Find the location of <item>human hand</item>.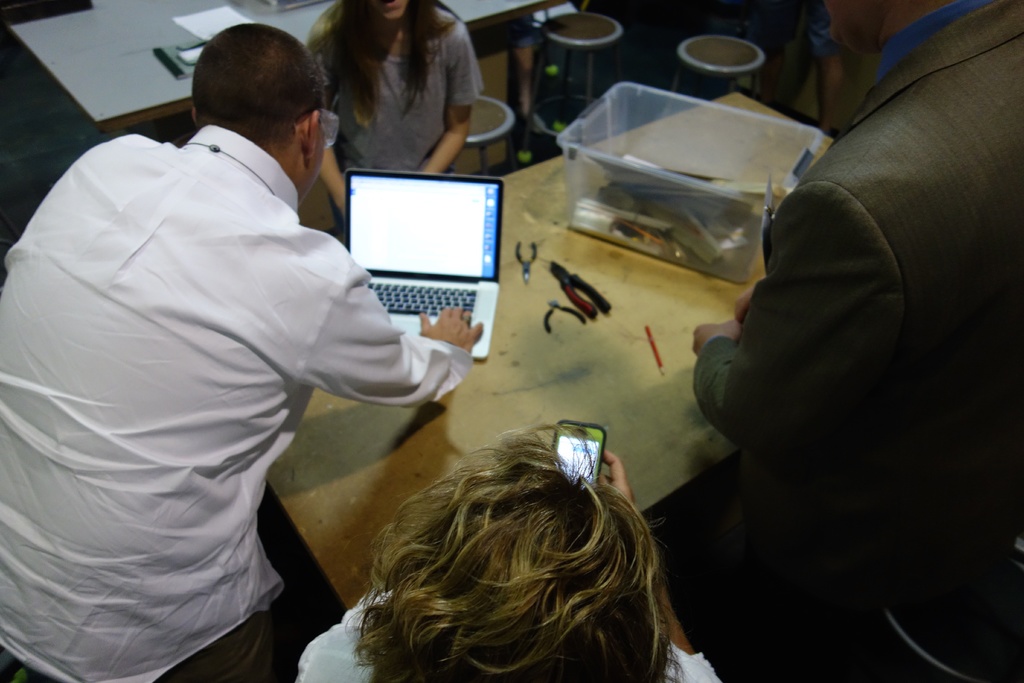
Location: x1=736, y1=274, x2=760, y2=322.
